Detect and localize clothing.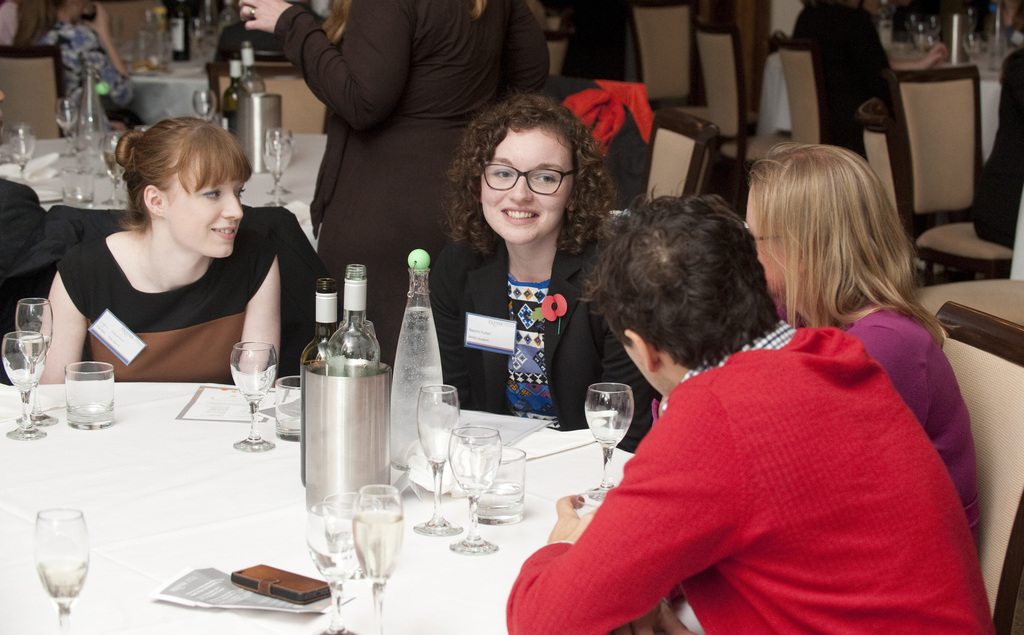
Localized at (x1=776, y1=307, x2=979, y2=549).
